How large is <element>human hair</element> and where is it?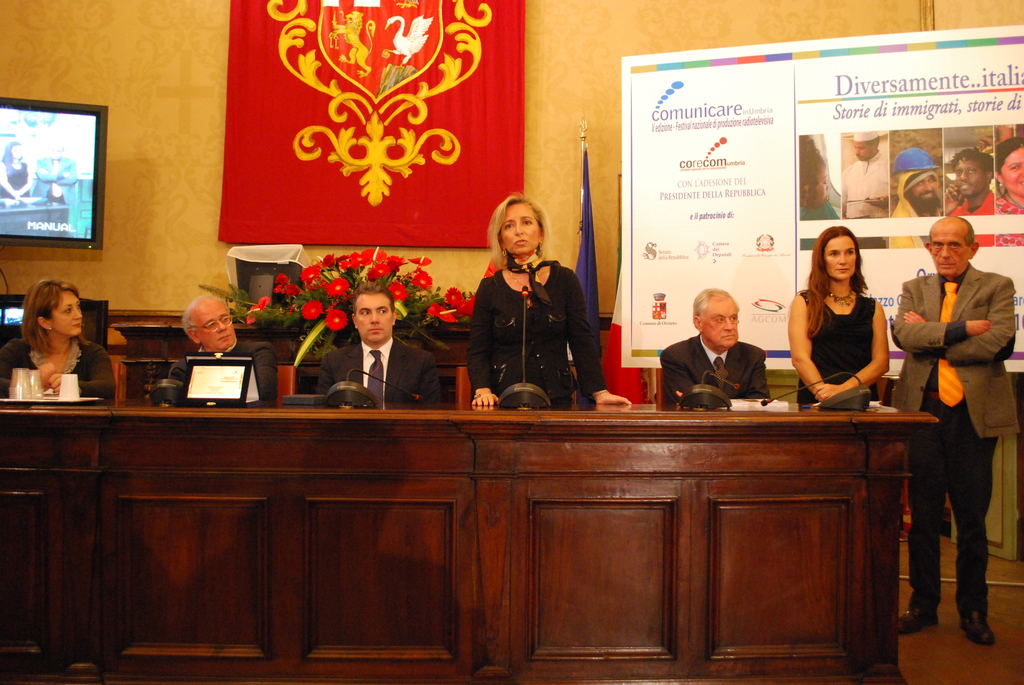
Bounding box: rect(20, 285, 84, 364).
